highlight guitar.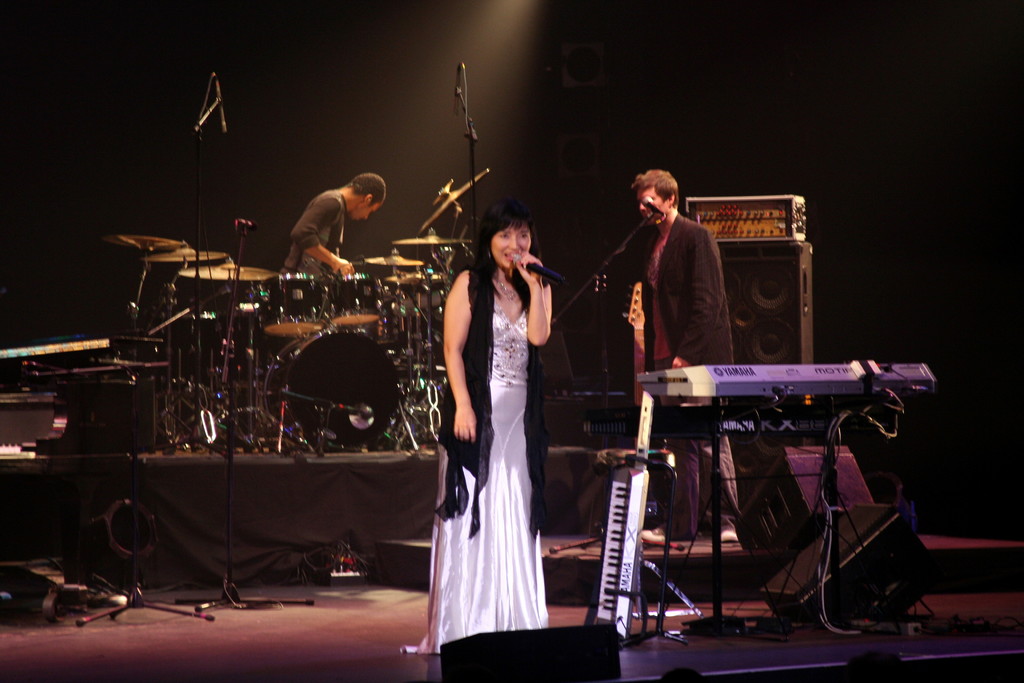
Highlighted region: box=[600, 277, 677, 544].
